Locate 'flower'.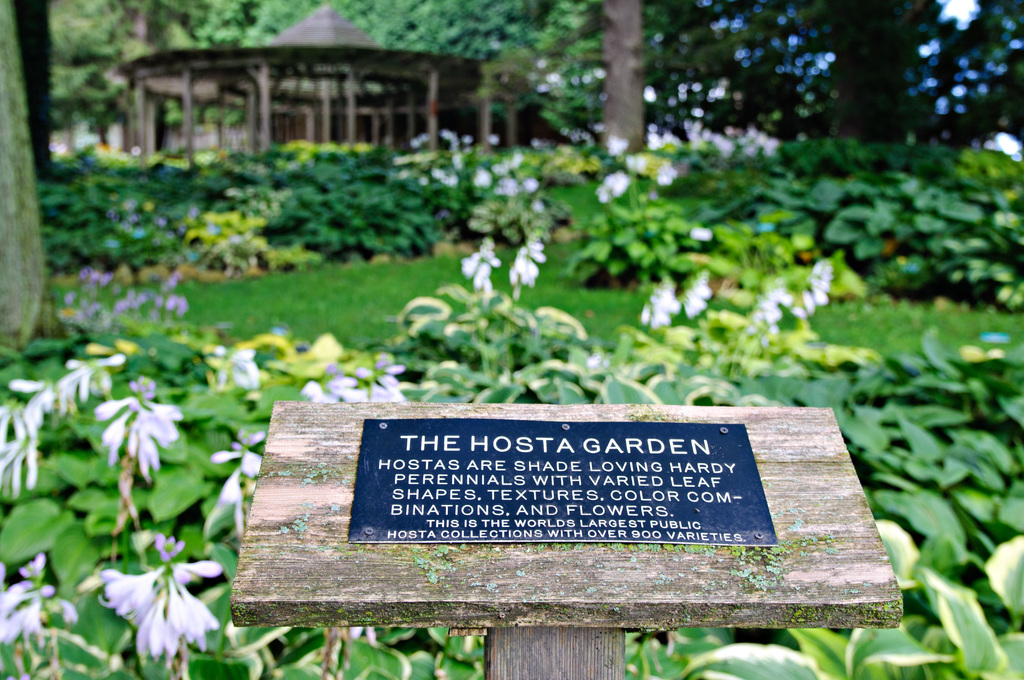
Bounding box: box(95, 564, 166, 619).
